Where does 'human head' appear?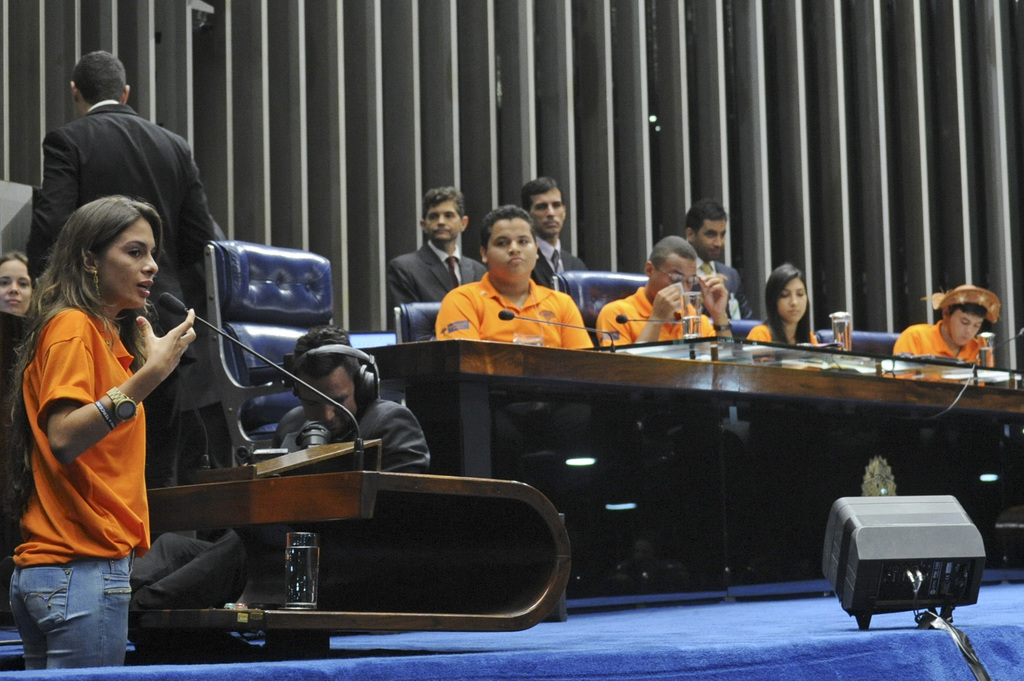
Appears at detection(927, 282, 1002, 346).
